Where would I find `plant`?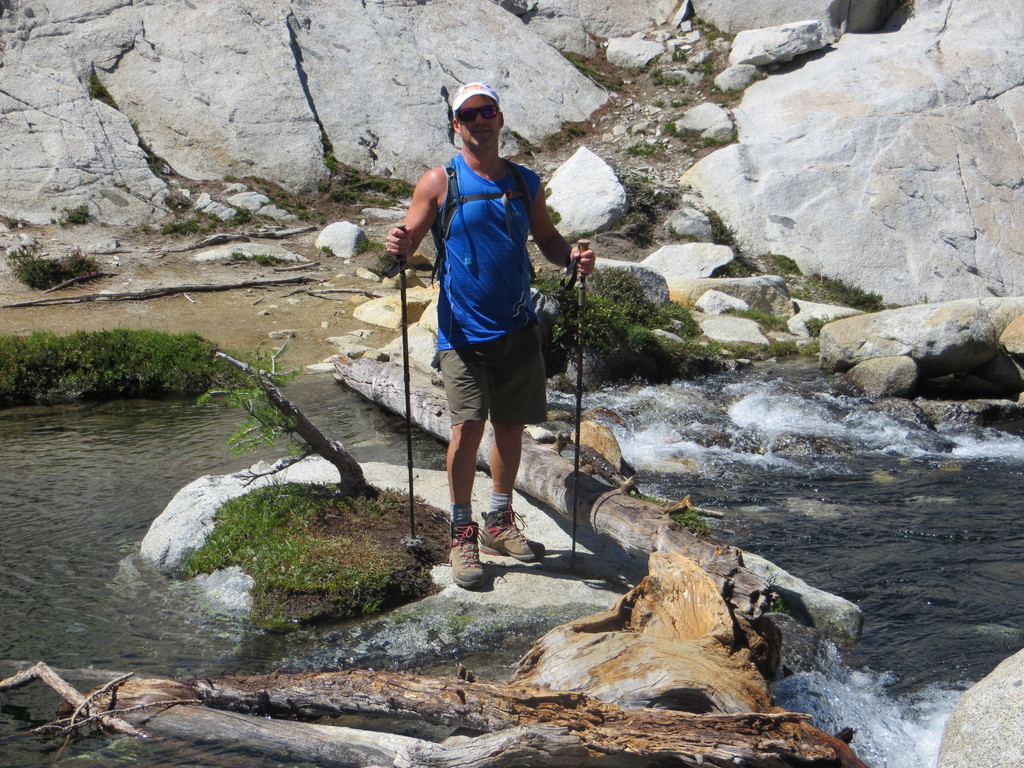
At detection(324, 127, 337, 173).
